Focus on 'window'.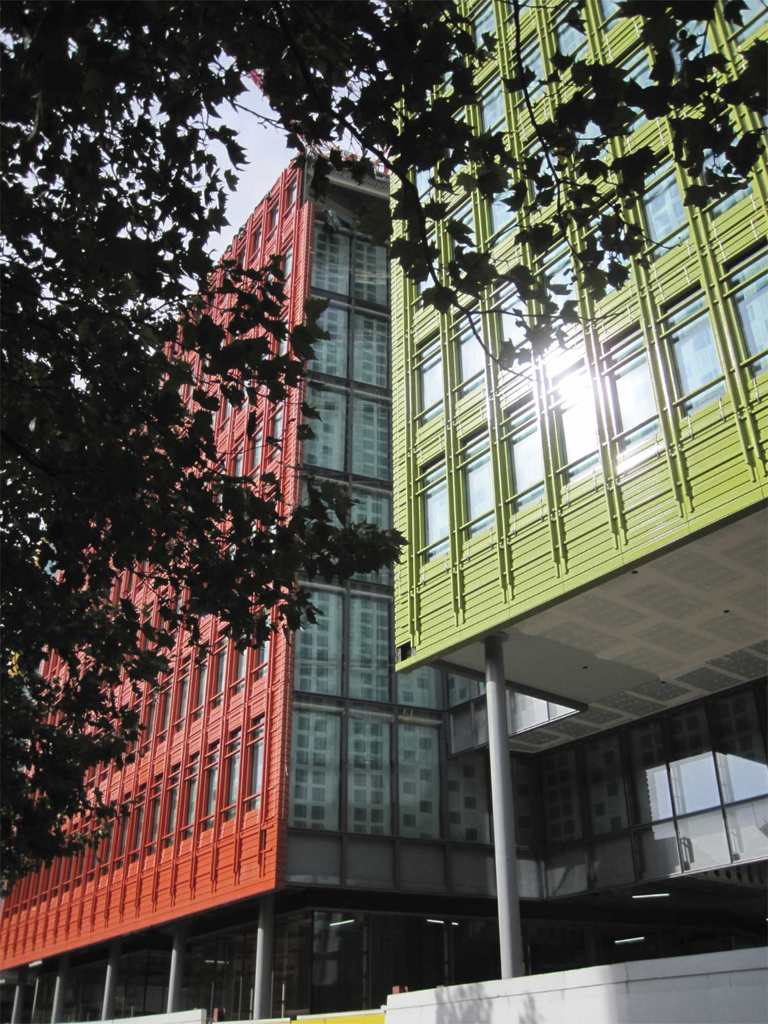
Focused at <bbox>536, 755, 576, 847</bbox>.
